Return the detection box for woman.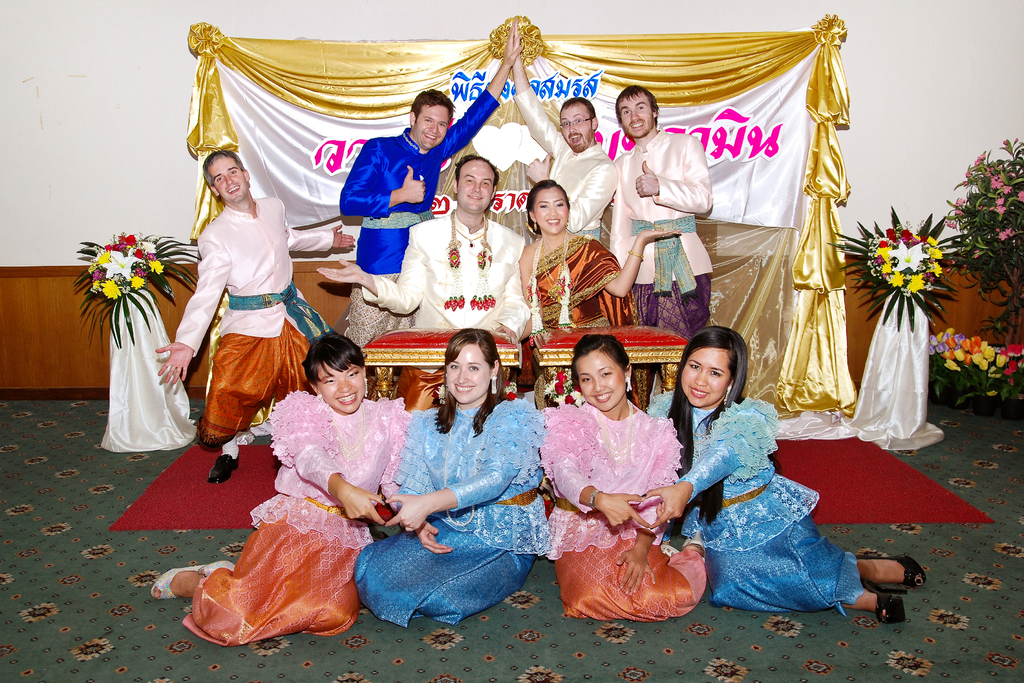
bbox=[143, 331, 413, 649].
